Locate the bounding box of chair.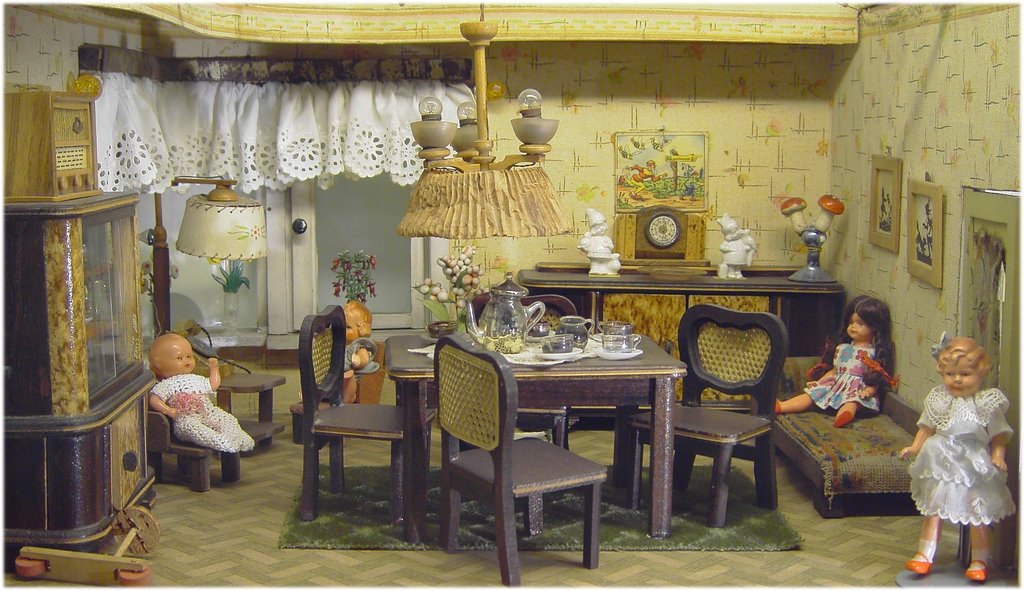
Bounding box: x1=470, y1=294, x2=580, y2=433.
